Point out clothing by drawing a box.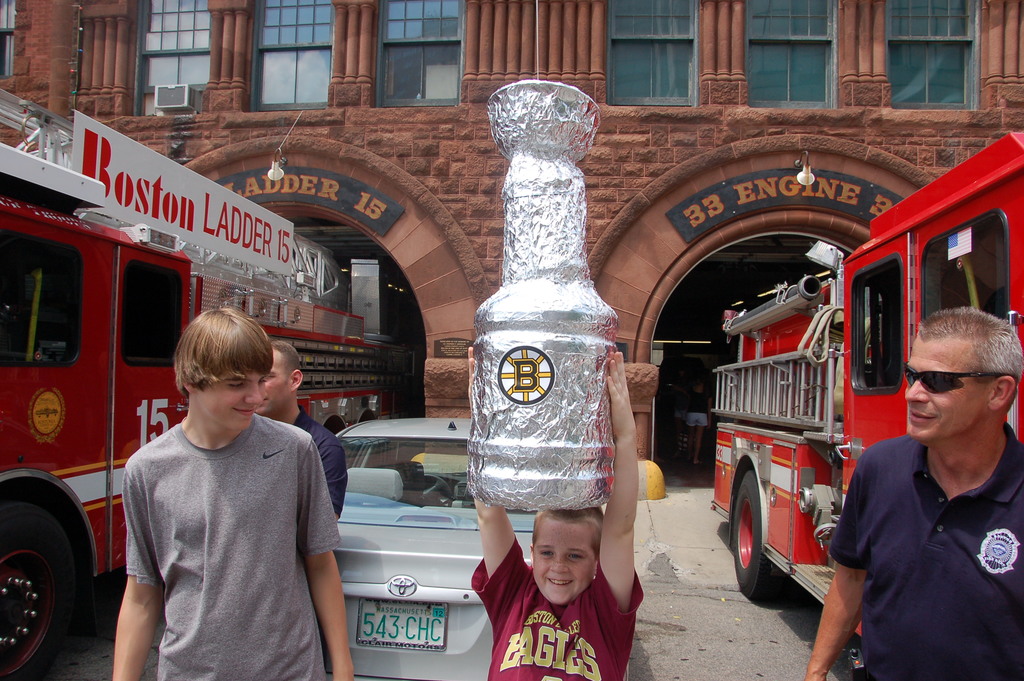
box(102, 391, 342, 664).
